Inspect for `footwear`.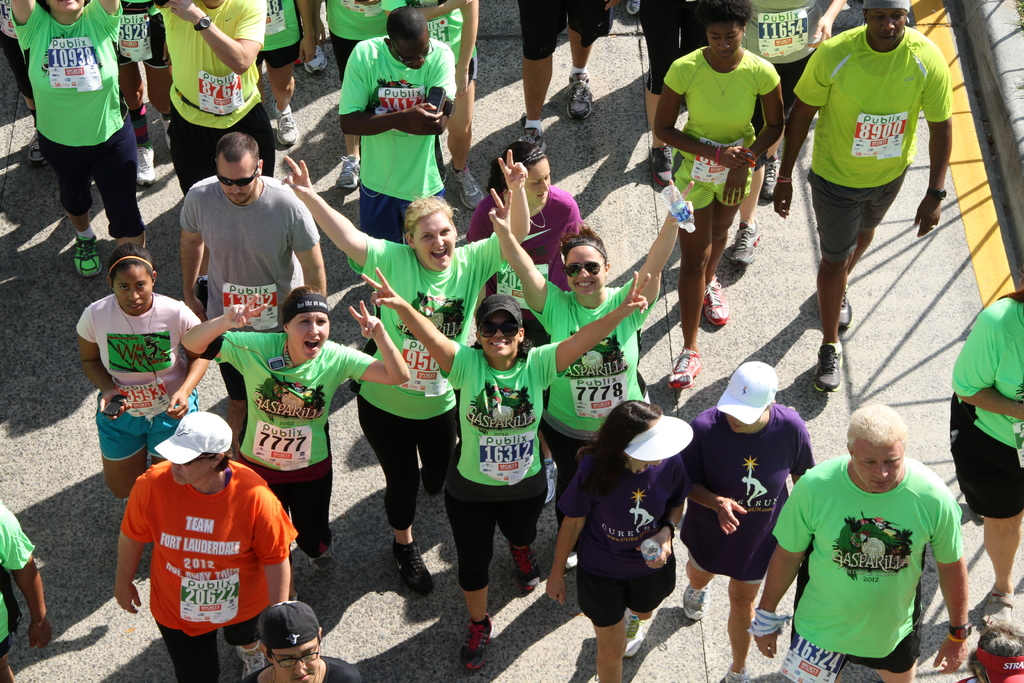
Inspection: {"left": 511, "top": 546, "right": 540, "bottom": 602}.
